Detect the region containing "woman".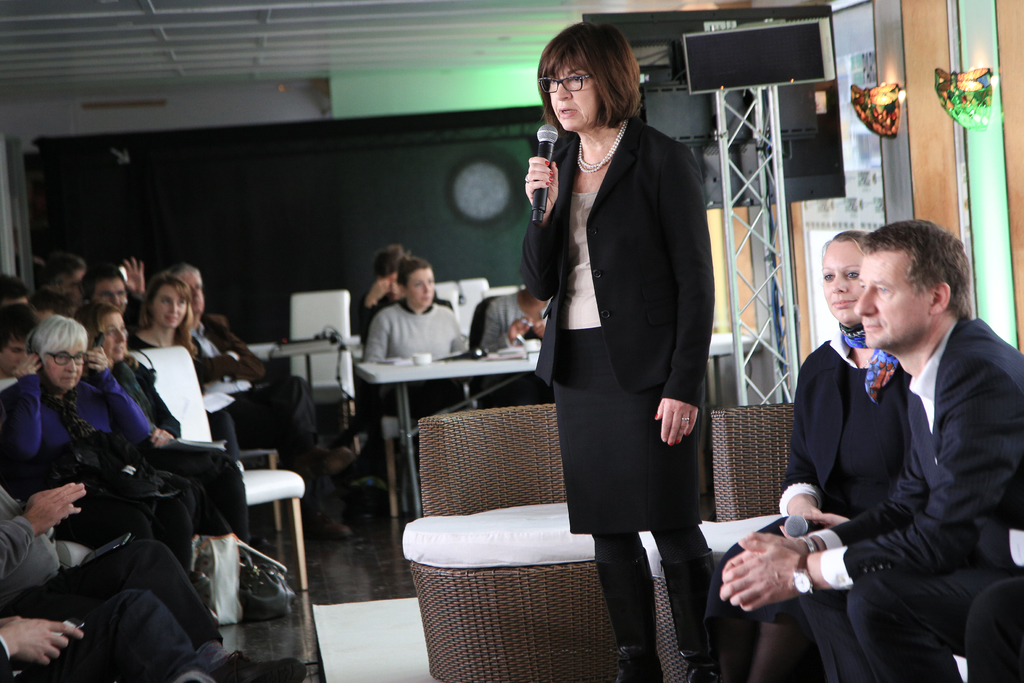
Rect(0, 318, 191, 573).
